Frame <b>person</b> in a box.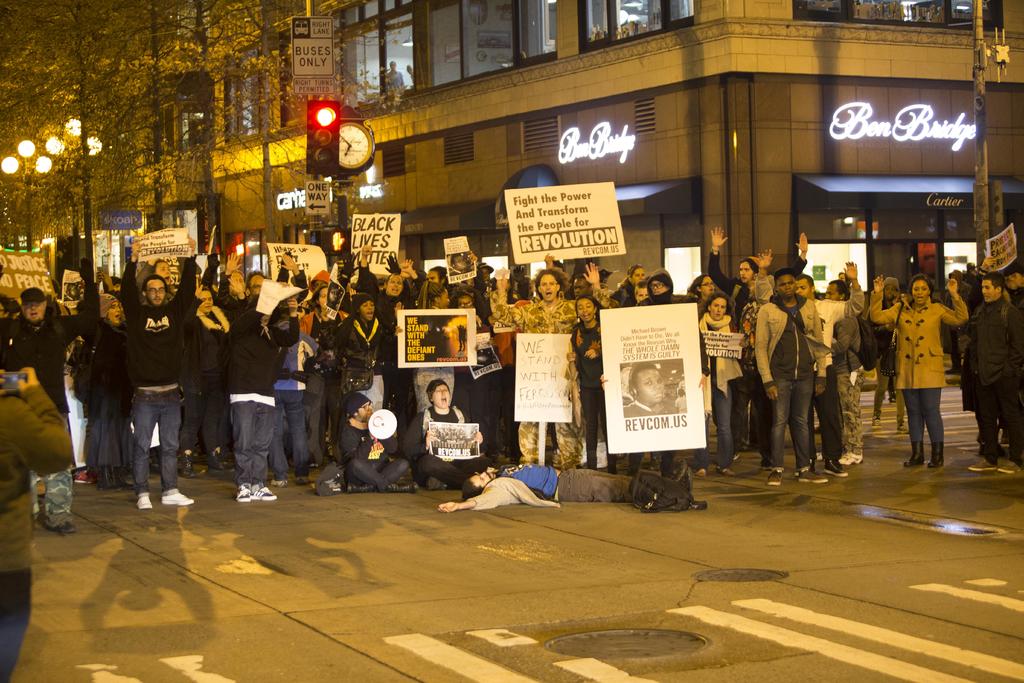
BBox(294, 273, 357, 404).
